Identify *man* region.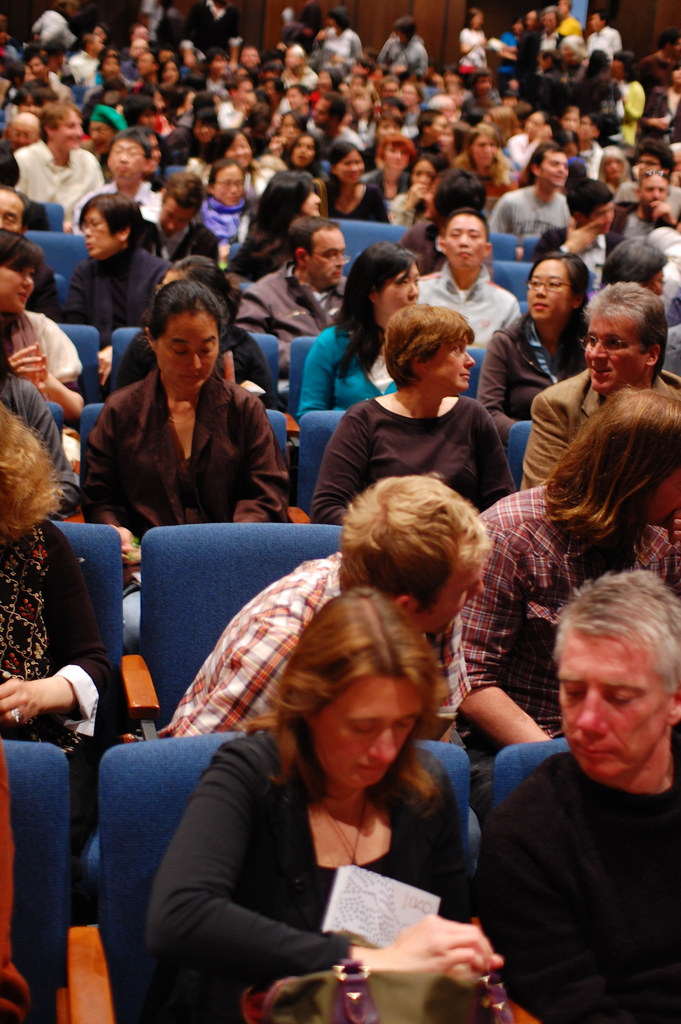
Region: <box>136,51,195,113</box>.
